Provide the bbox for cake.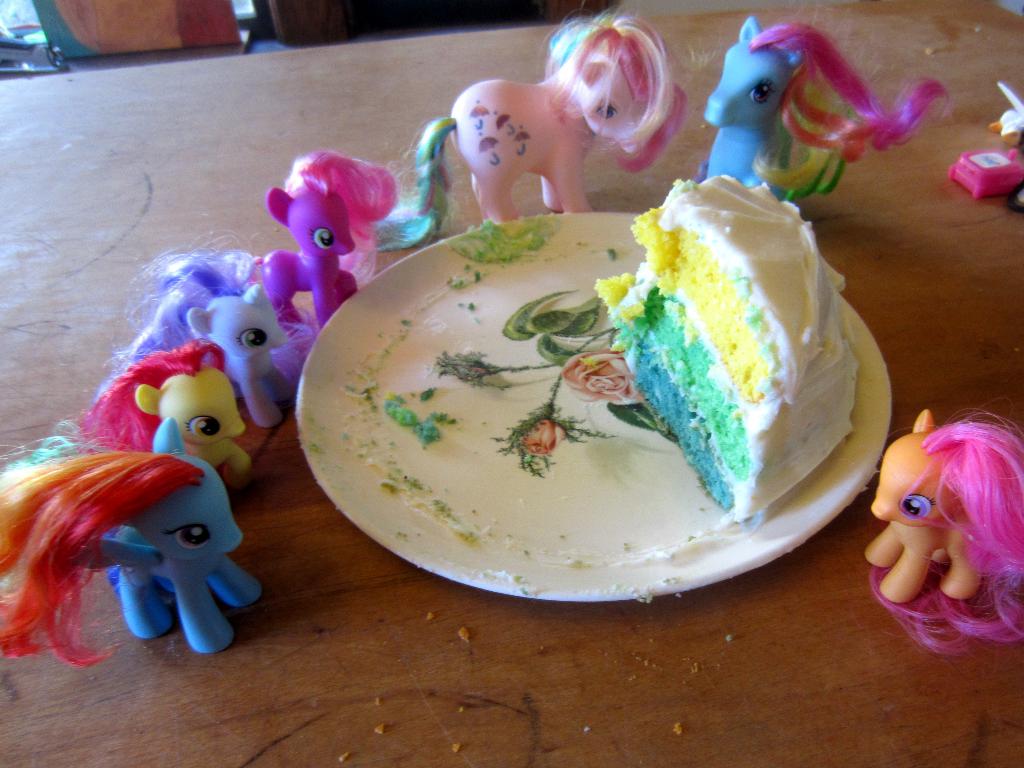
left=596, top=172, right=847, bottom=518.
